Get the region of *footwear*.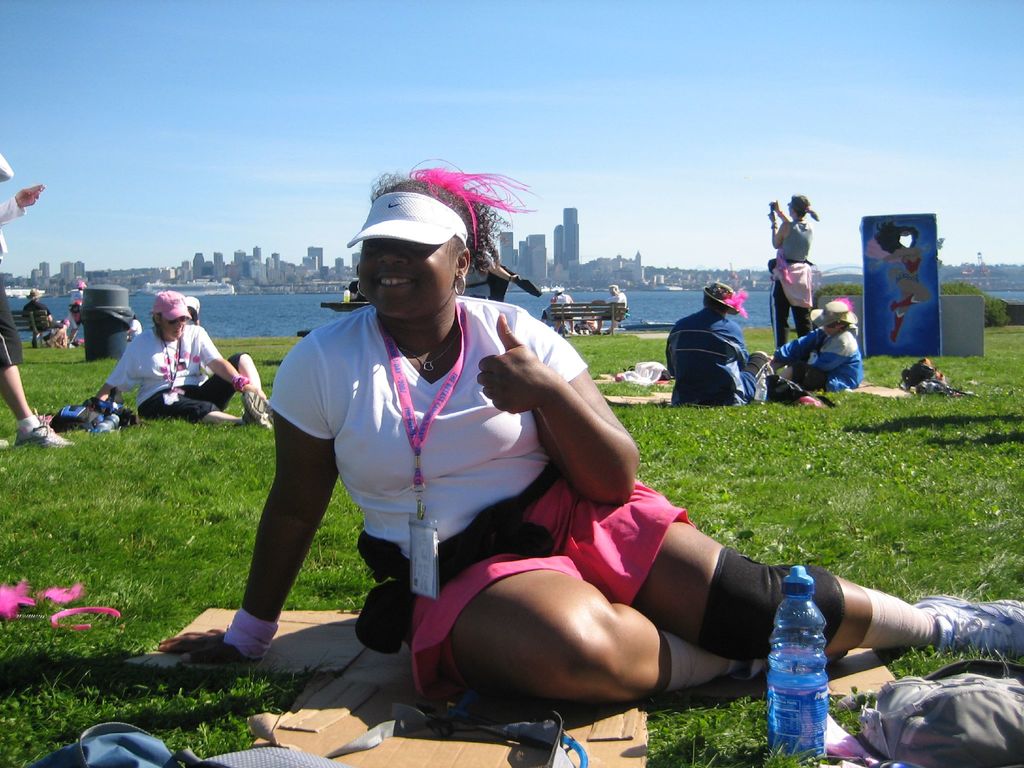
<bbox>909, 589, 1023, 657</bbox>.
